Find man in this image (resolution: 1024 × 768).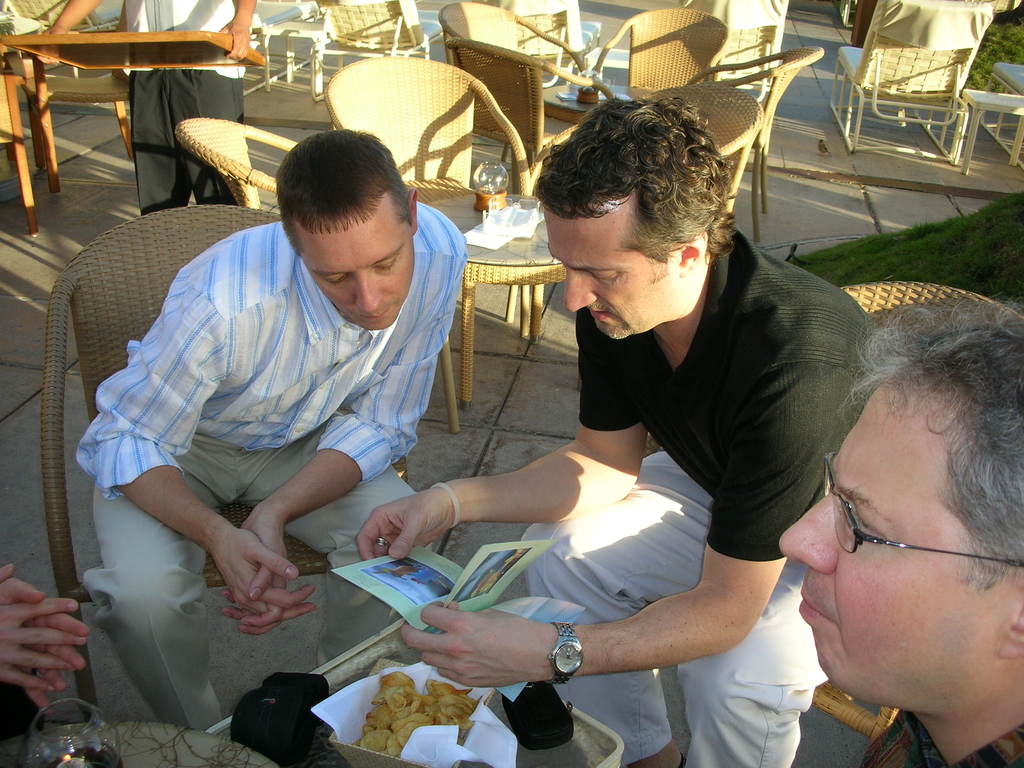
{"x1": 30, "y1": 0, "x2": 264, "y2": 208}.
